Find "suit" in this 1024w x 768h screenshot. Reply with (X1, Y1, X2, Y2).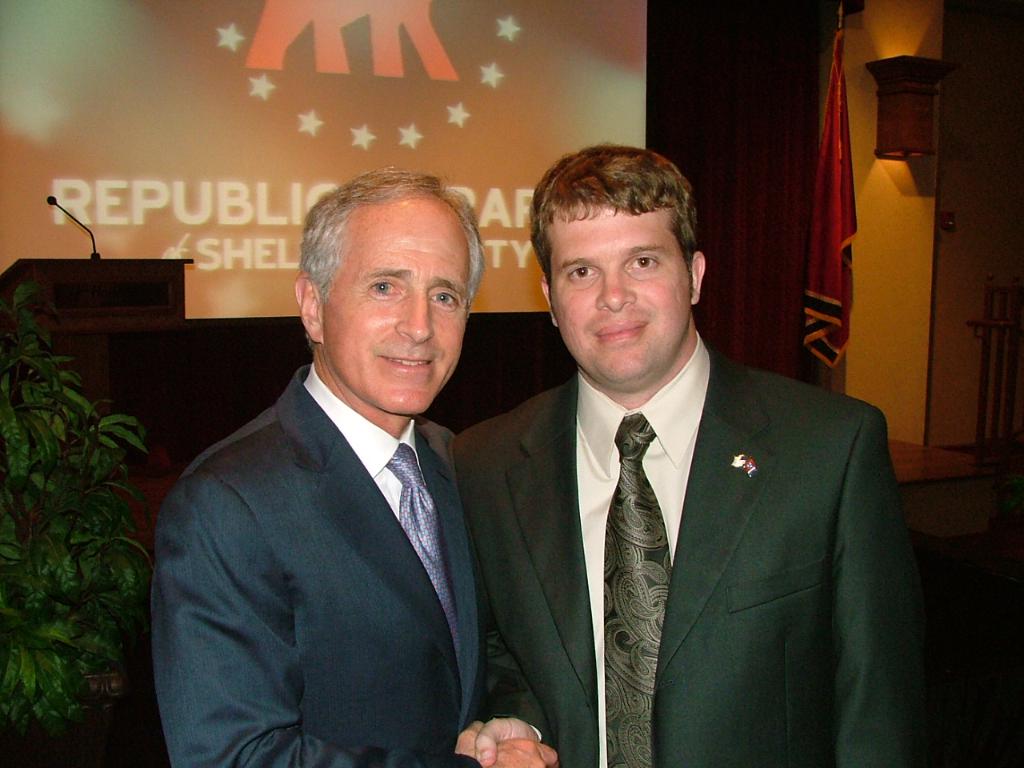
(149, 360, 477, 767).
